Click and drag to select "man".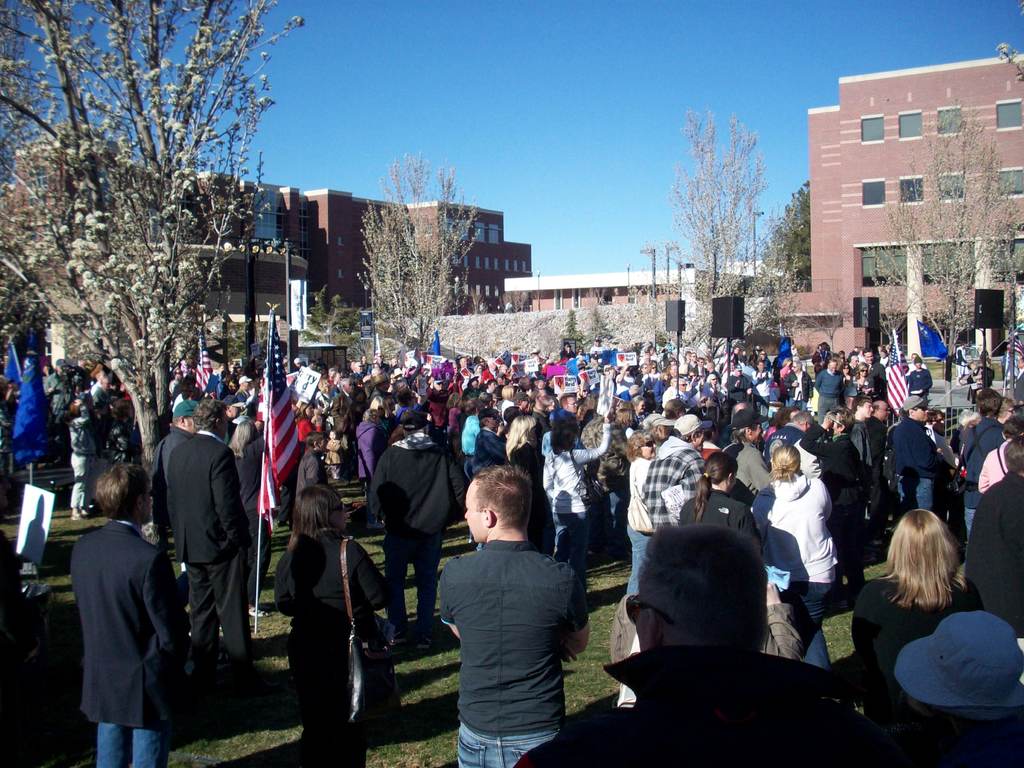
Selection: x1=218, y1=394, x2=246, y2=447.
